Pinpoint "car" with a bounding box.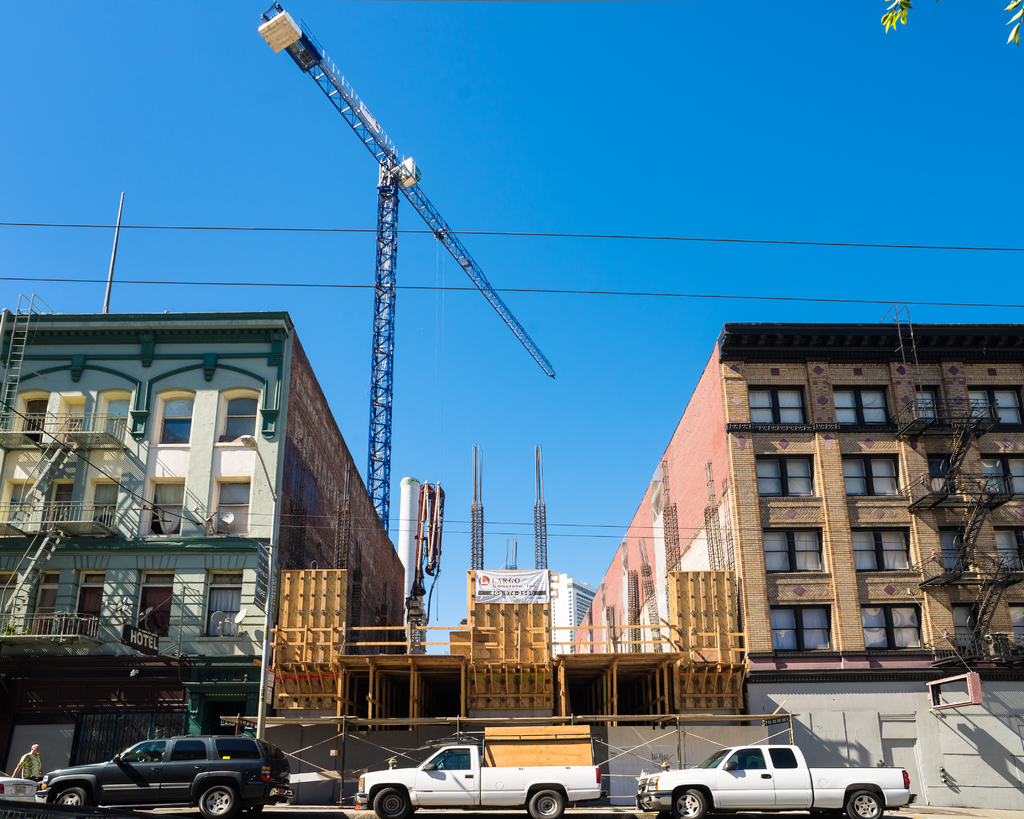
l=637, t=745, r=915, b=818.
